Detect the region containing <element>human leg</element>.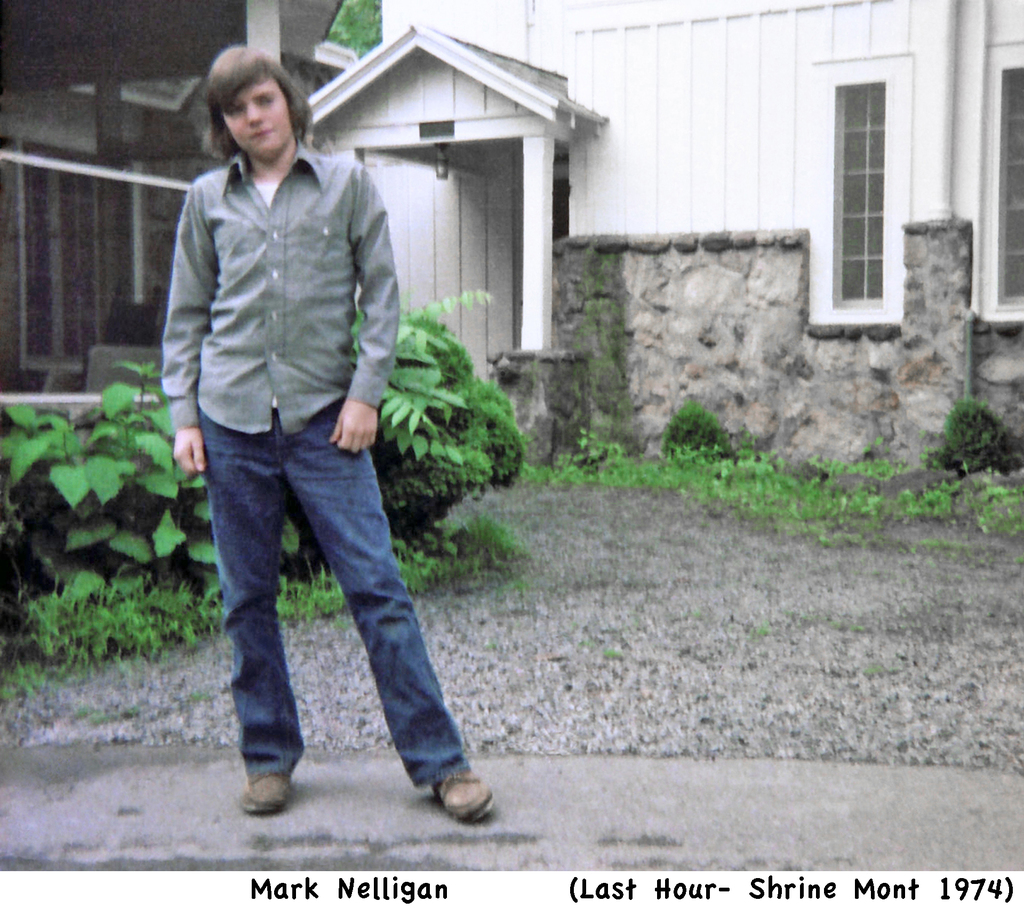
(271, 339, 496, 825).
